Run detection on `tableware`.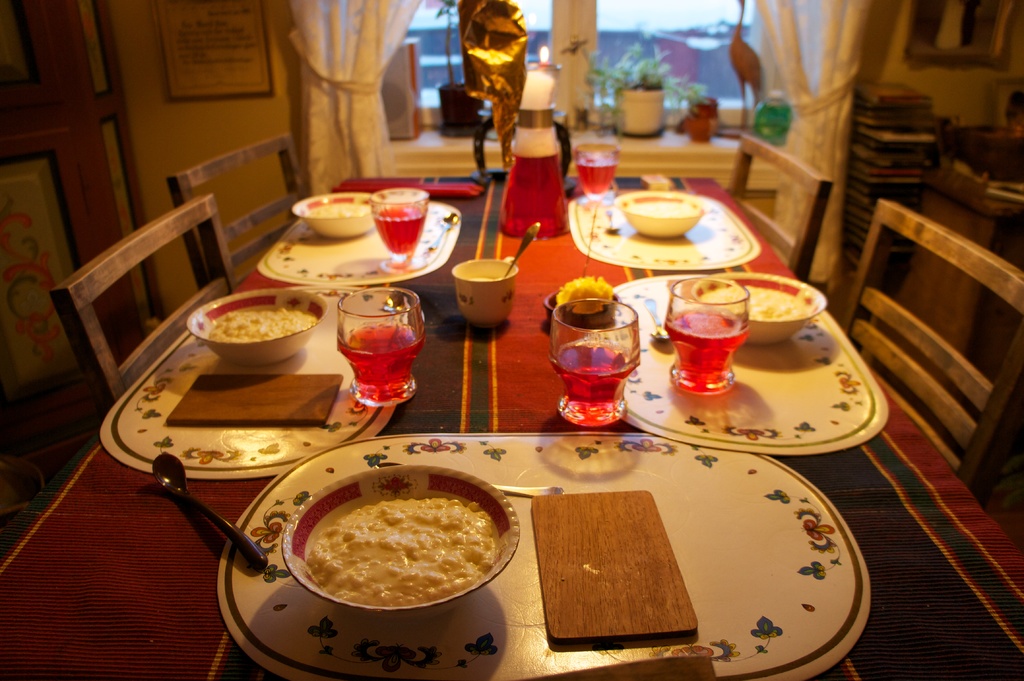
Result: <box>605,209,617,236</box>.
